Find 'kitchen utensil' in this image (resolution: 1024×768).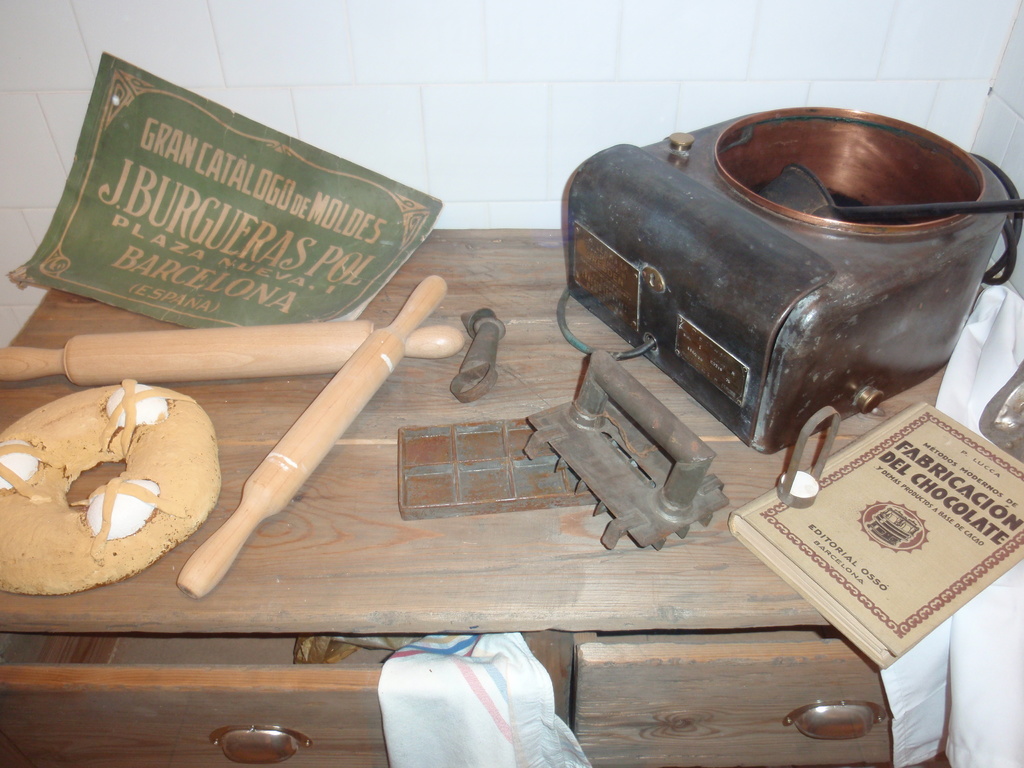
box=[0, 312, 467, 383].
